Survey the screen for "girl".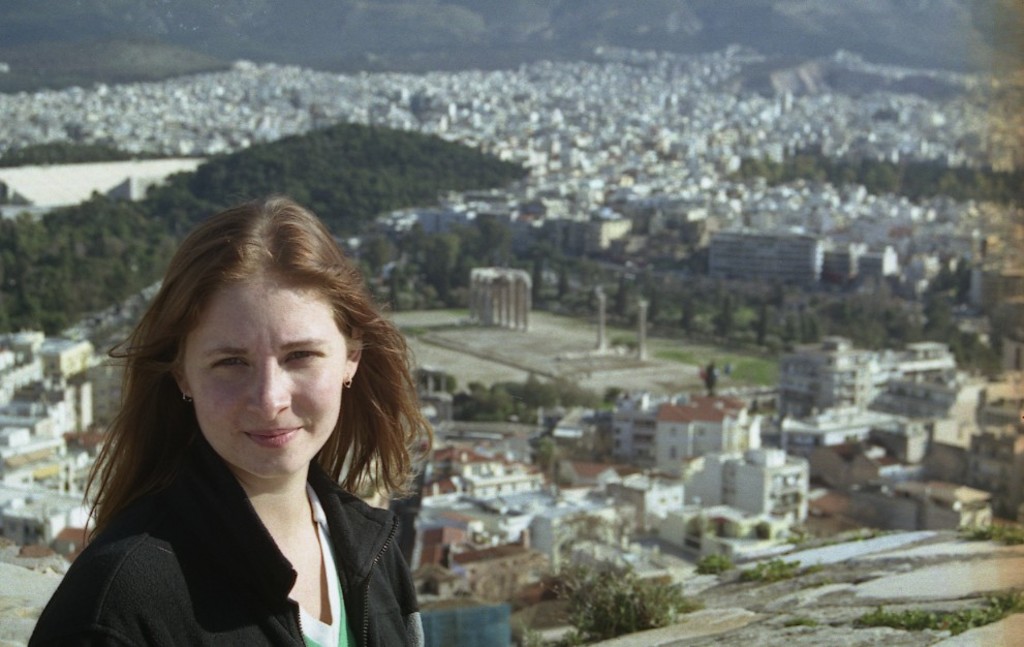
Survey found: region(26, 191, 436, 646).
